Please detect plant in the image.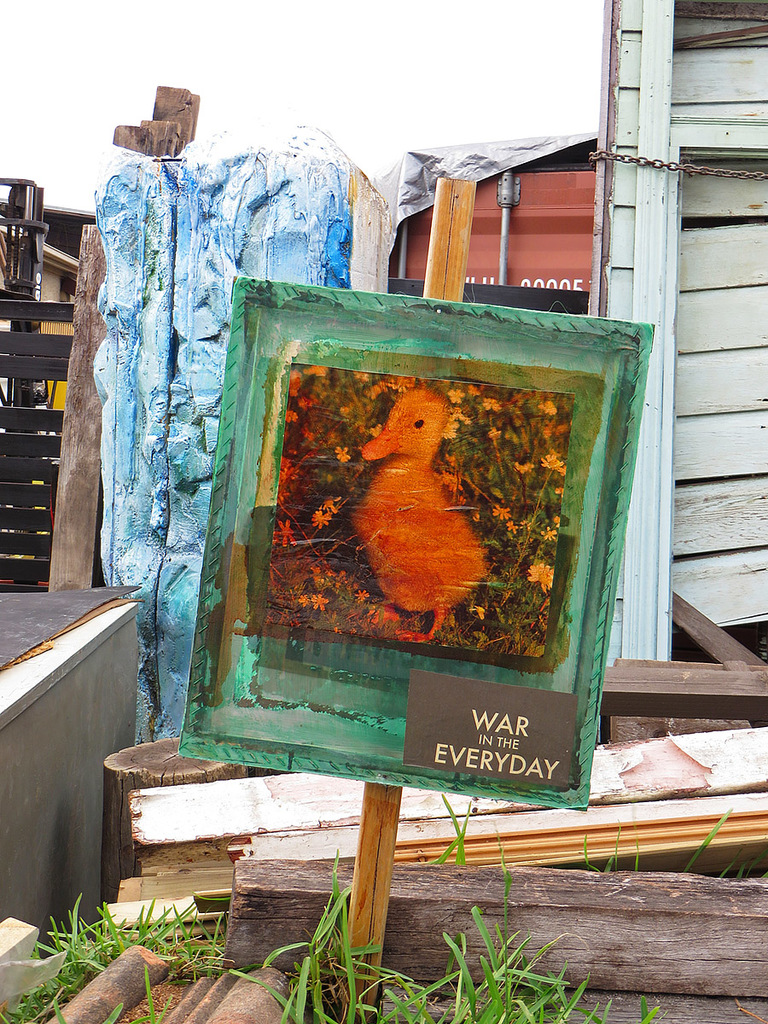
detection(436, 860, 689, 1021).
